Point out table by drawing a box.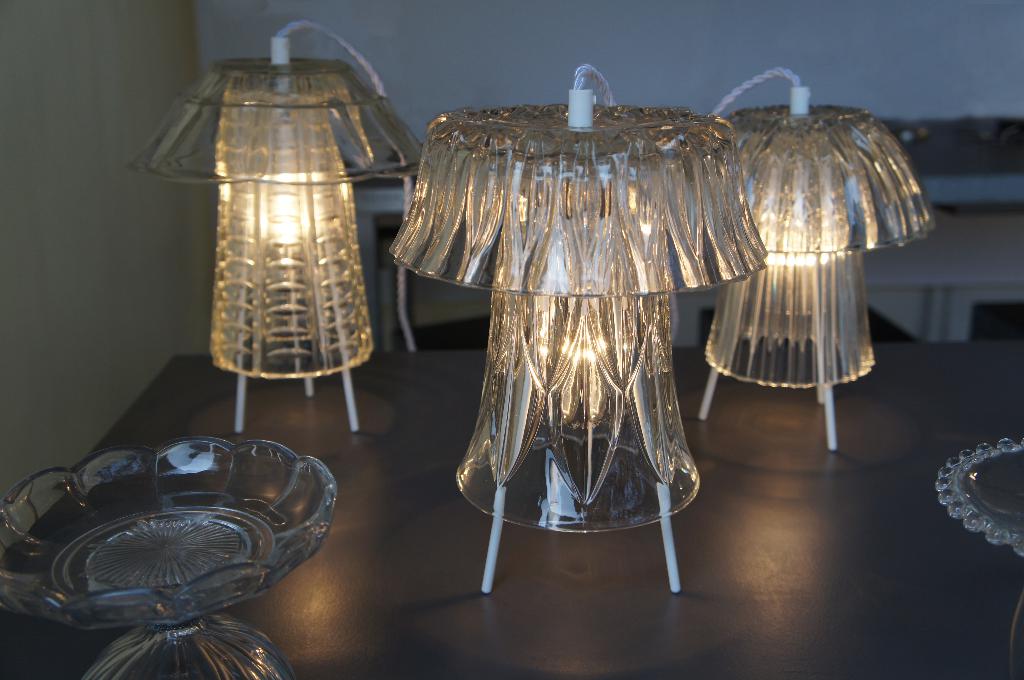
(left=0, top=342, right=1023, bottom=679).
